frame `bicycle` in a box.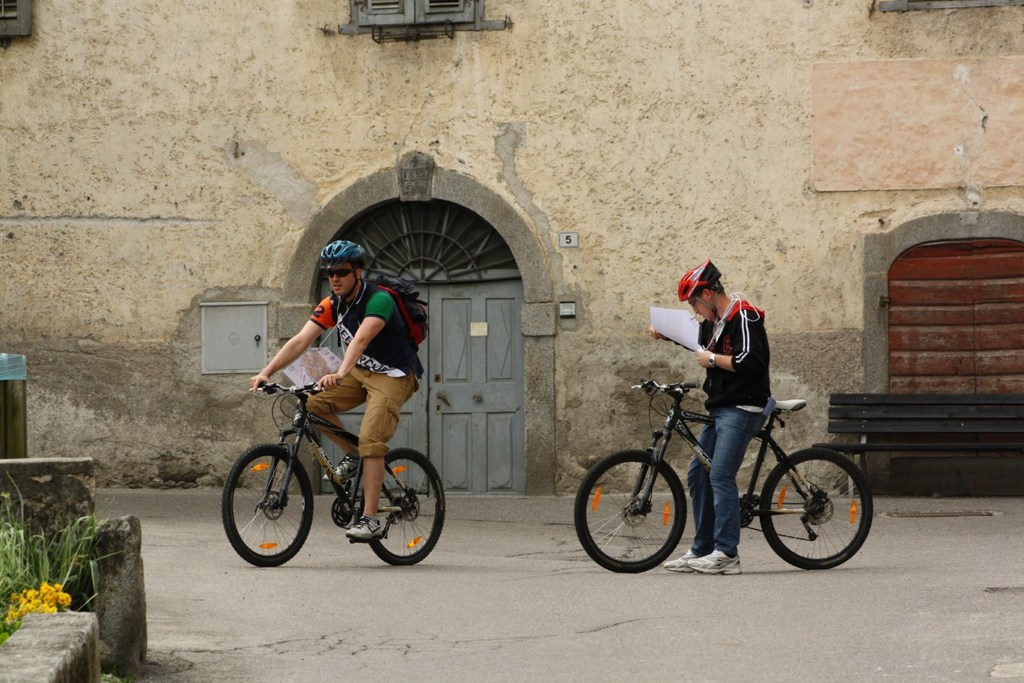
rect(578, 365, 870, 570).
